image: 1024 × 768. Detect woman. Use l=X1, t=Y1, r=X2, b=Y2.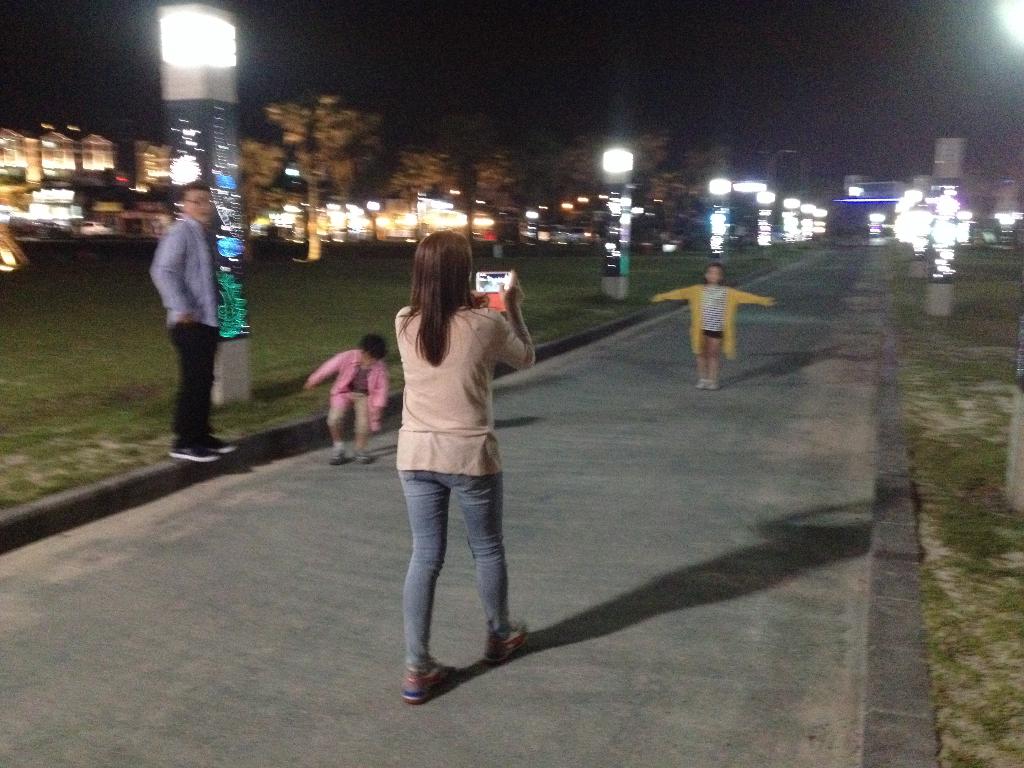
l=365, t=225, r=535, b=716.
